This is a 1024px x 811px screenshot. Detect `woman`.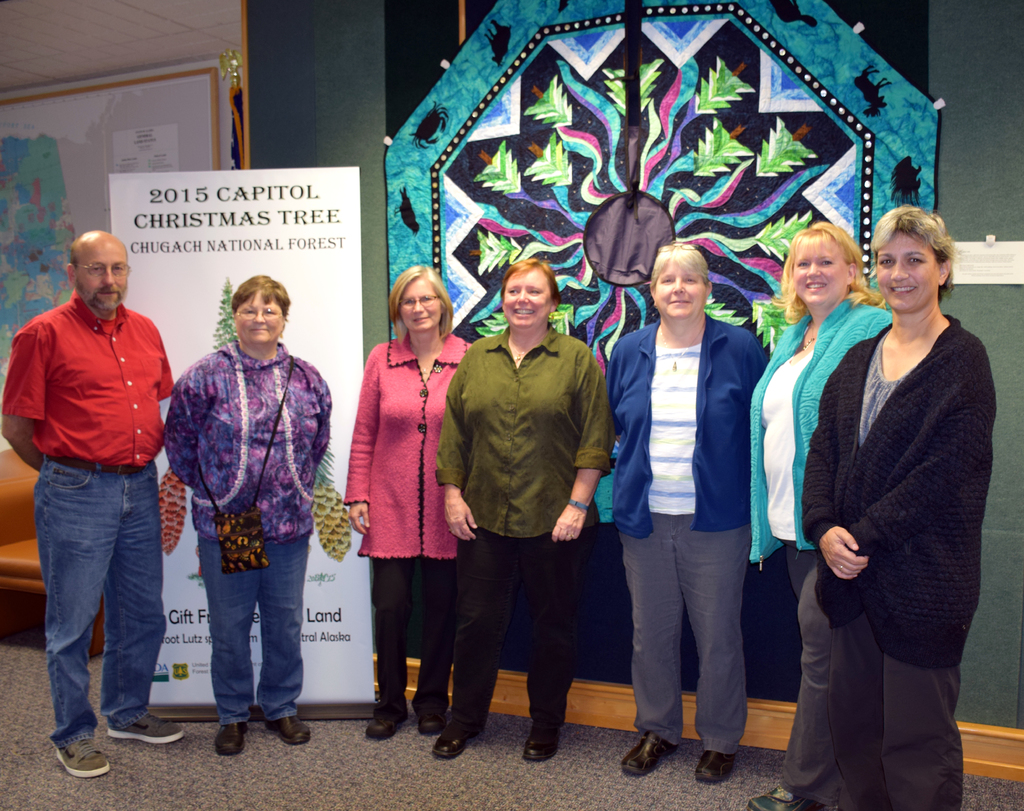
region(799, 200, 1004, 807).
